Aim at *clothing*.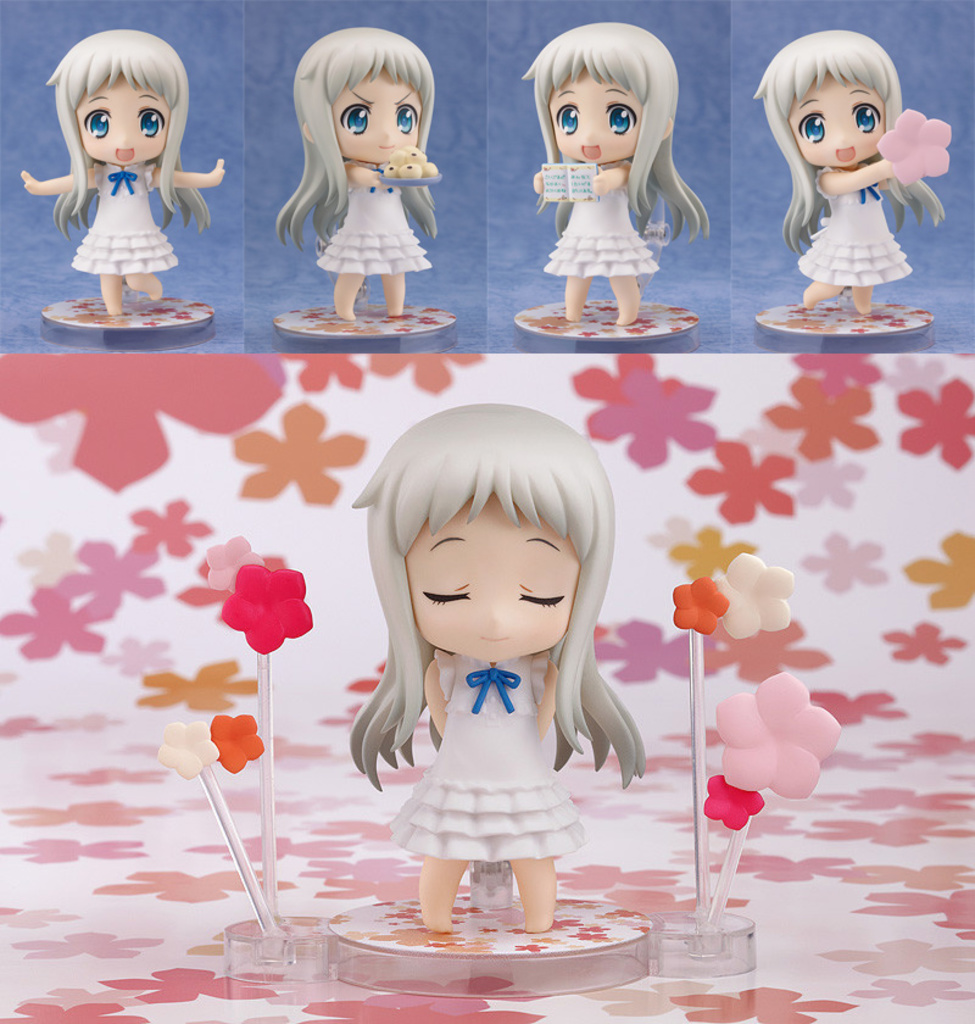
Aimed at select_region(798, 168, 915, 286).
